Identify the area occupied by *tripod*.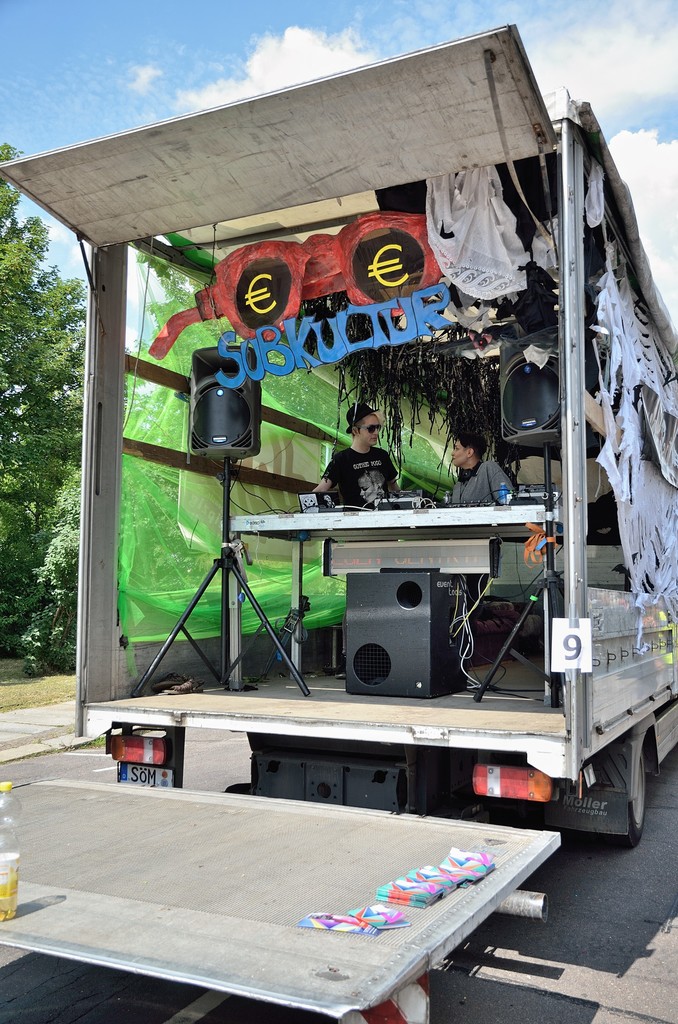
Area: Rect(132, 547, 311, 700).
